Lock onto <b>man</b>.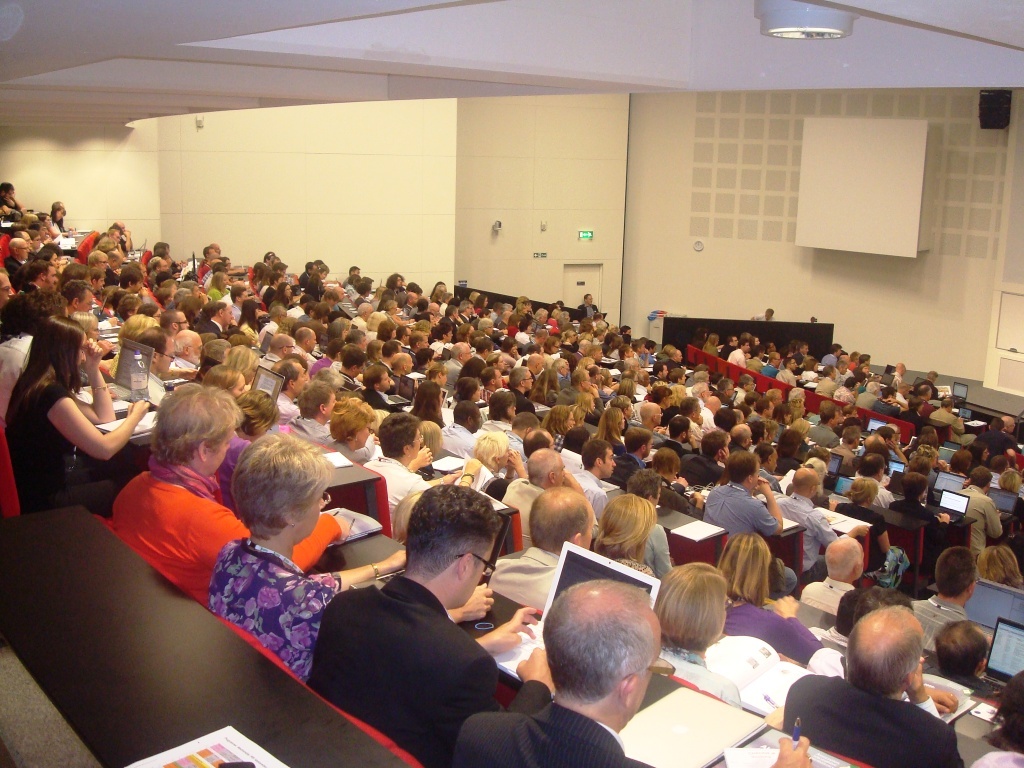
Locked: <box>809,400,845,453</box>.
